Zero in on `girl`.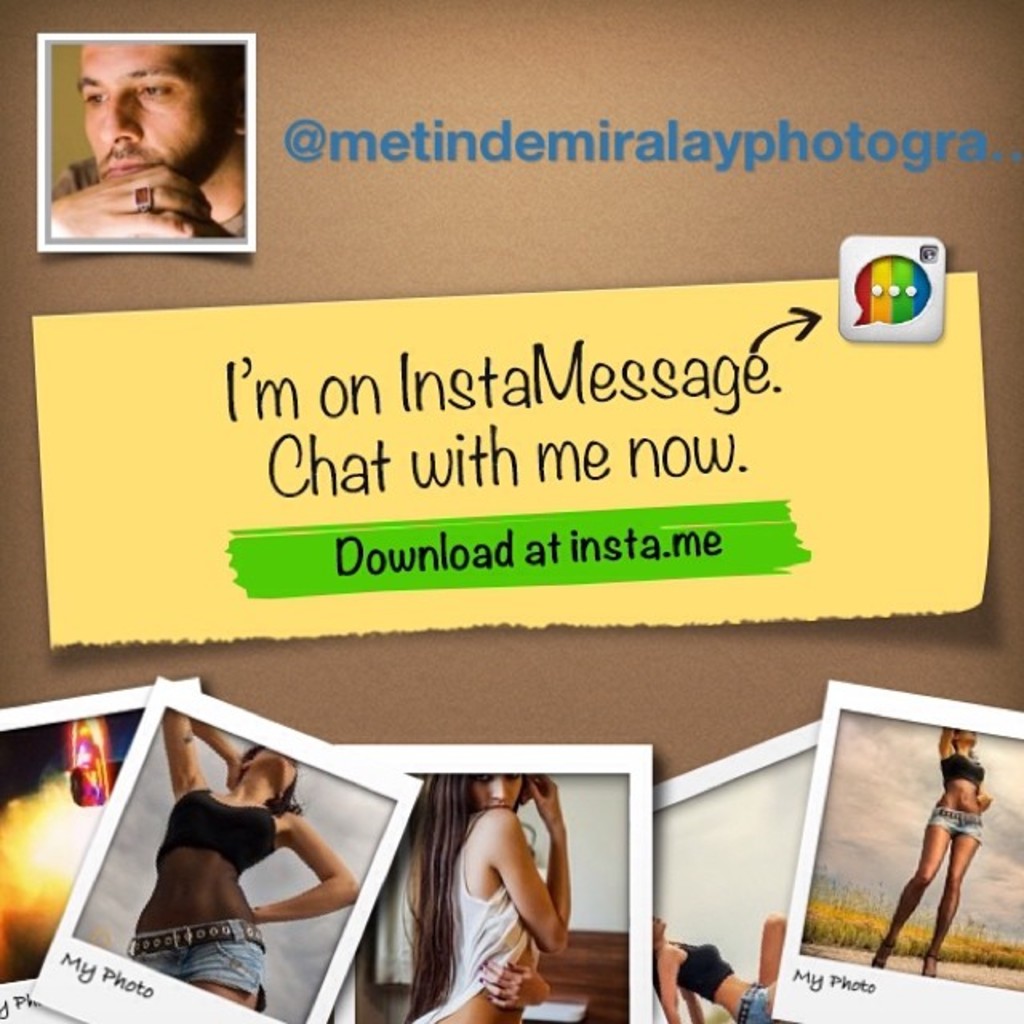
Zeroed in: <box>651,910,784,1019</box>.
